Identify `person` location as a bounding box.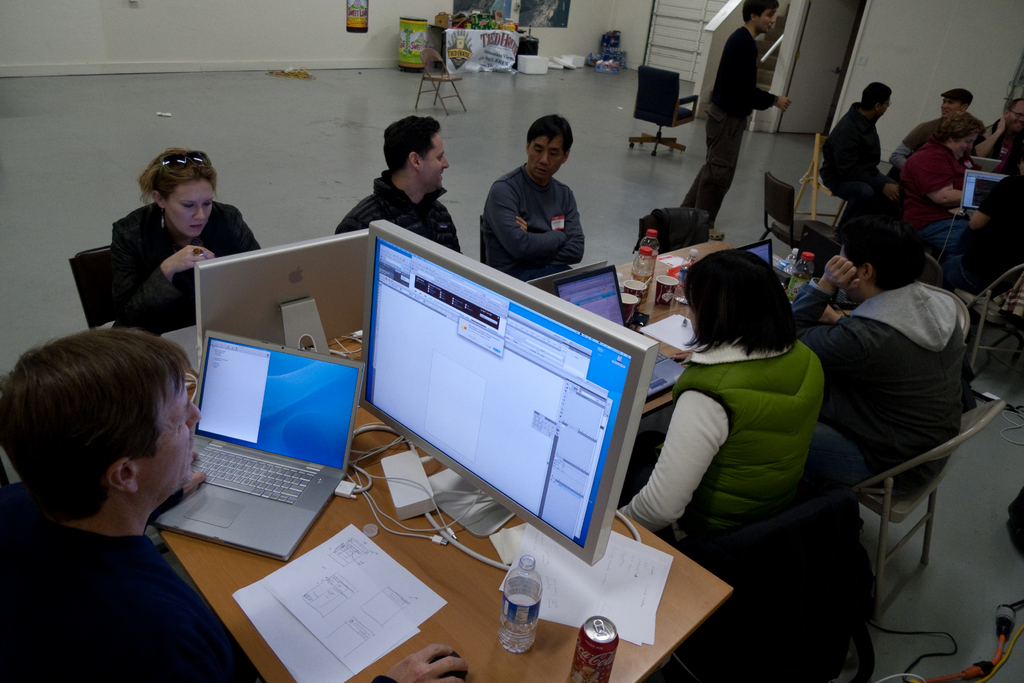
Rect(977, 102, 1023, 156).
